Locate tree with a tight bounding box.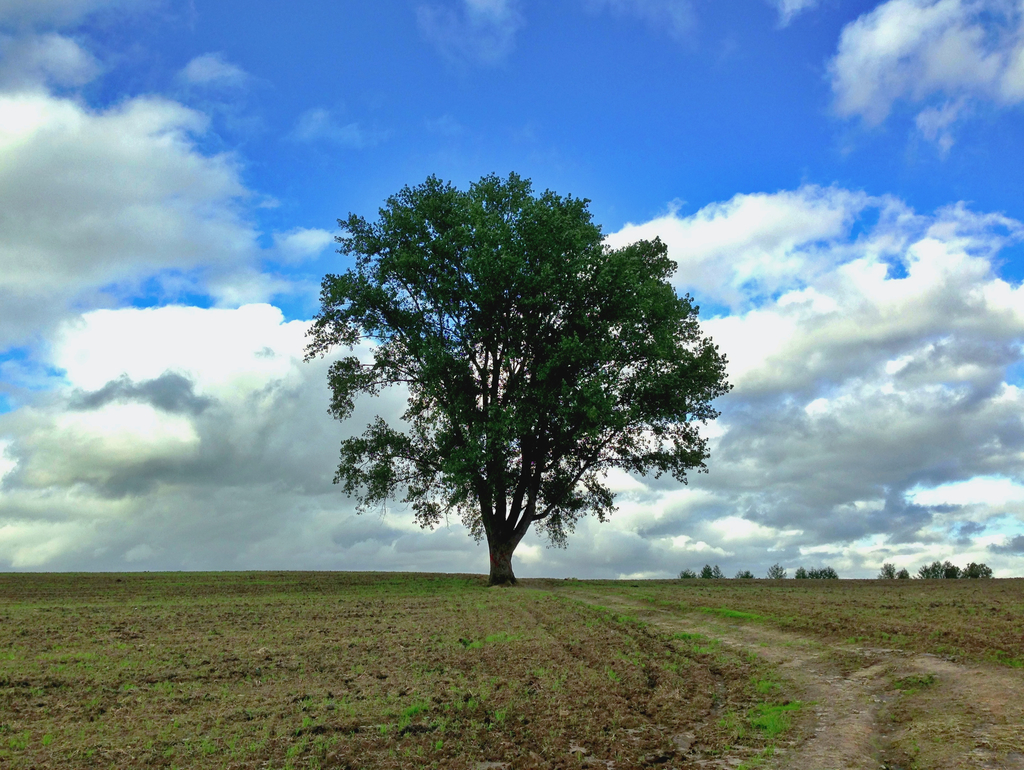
x1=879, y1=562, x2=897, y2=578.
